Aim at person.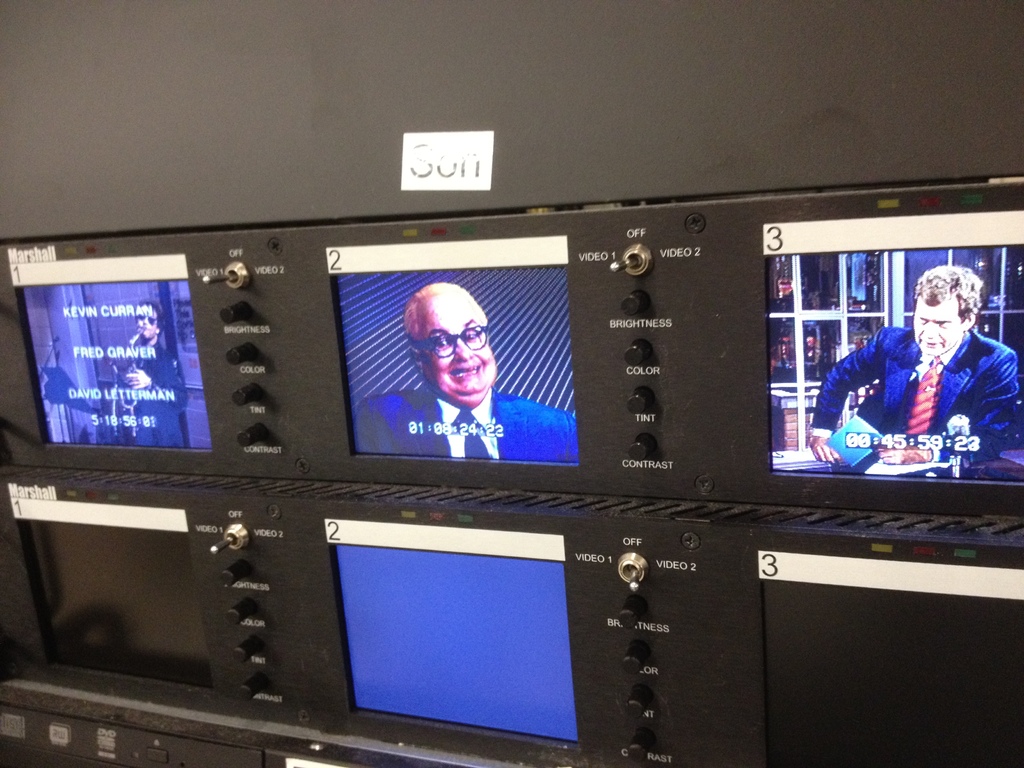
Aimed at {"left": 380, "top": 281, "right": 514, "bottom": 481}.
